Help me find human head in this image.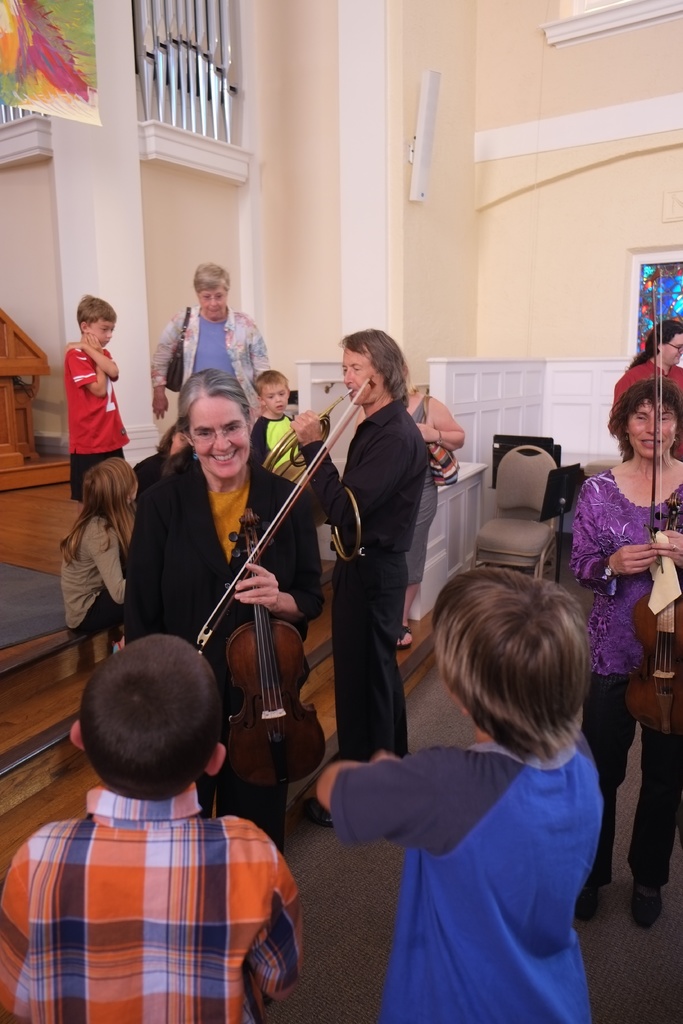
Found it: select_region(618, 376, 680, 462).
